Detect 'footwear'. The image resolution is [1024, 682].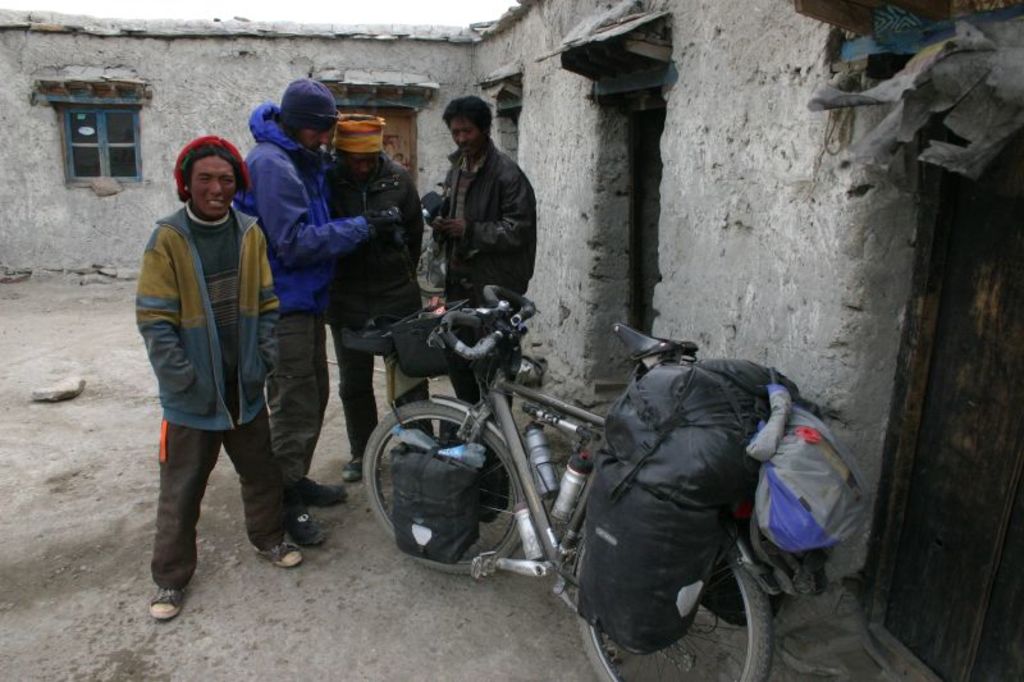
detection(287, 505, 324, 546).
